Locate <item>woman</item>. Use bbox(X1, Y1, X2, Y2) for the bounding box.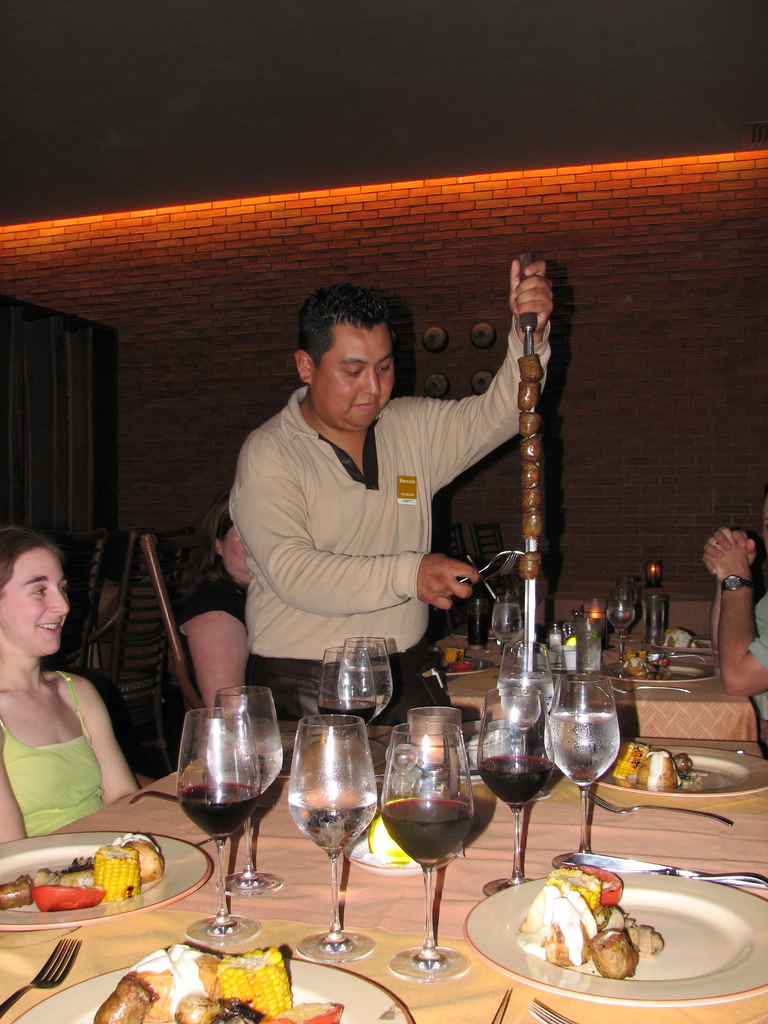
bbox(177, 497, 250, 711).
